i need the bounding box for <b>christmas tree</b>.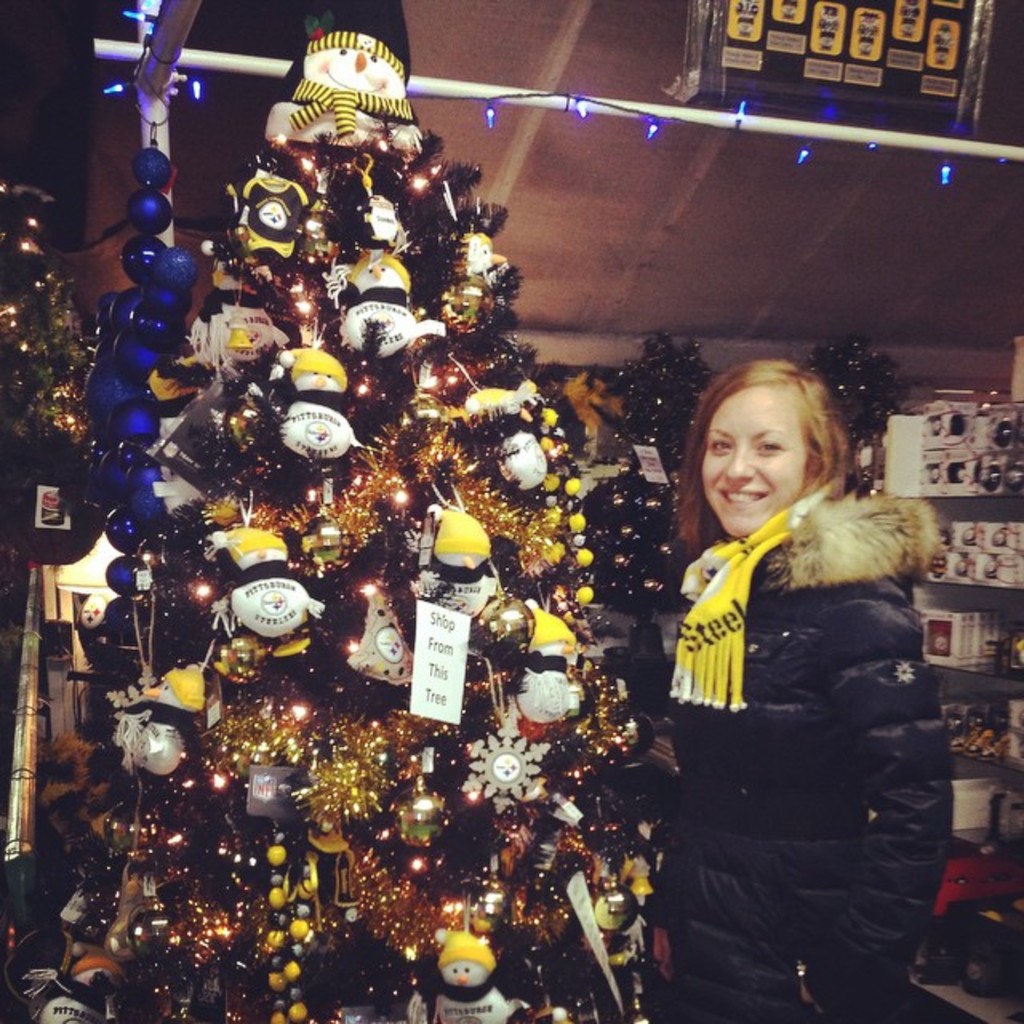
Here it is: l=6, t=0, r=653, b=1022.
